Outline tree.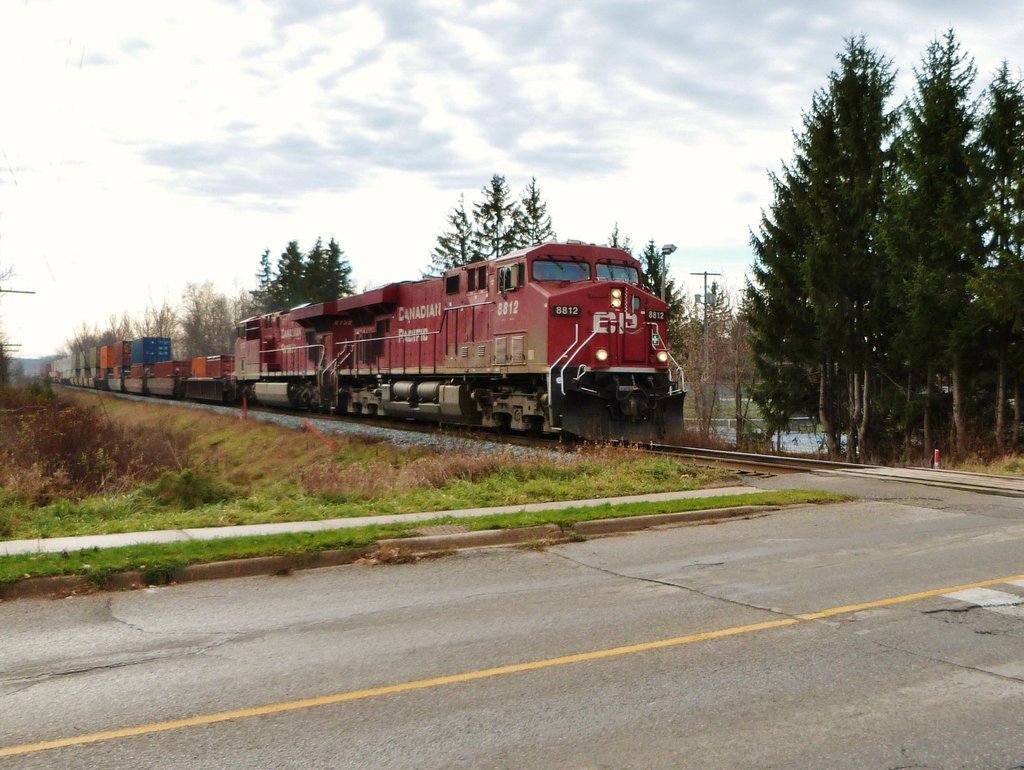
Outline: left=271, top=229, right=304, bottom=324.
